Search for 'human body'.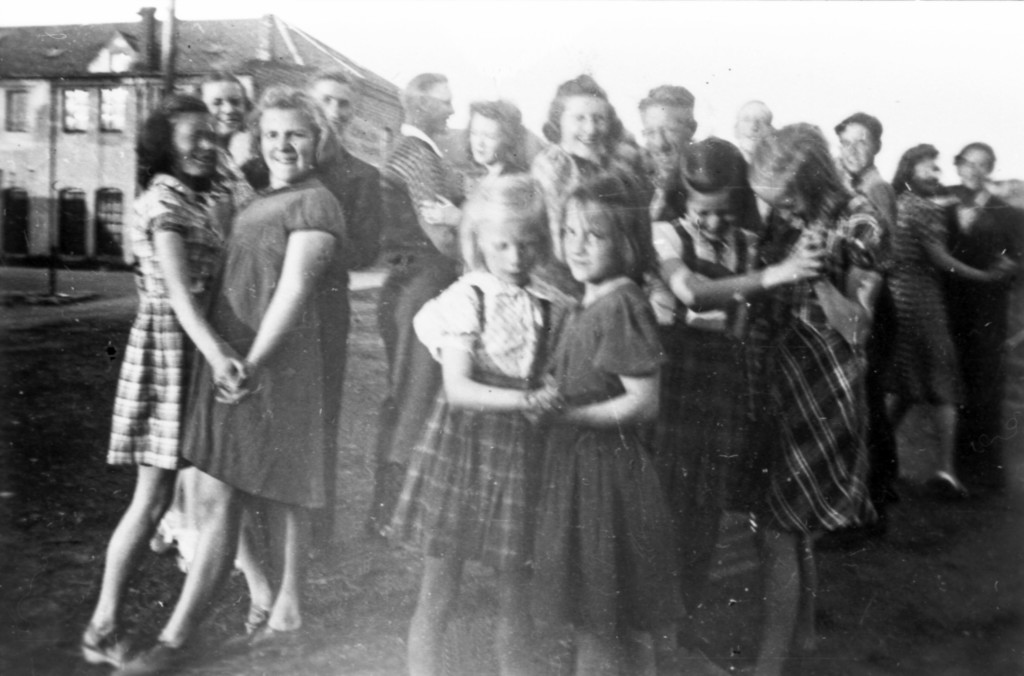
Found at 426 167 565 675.
